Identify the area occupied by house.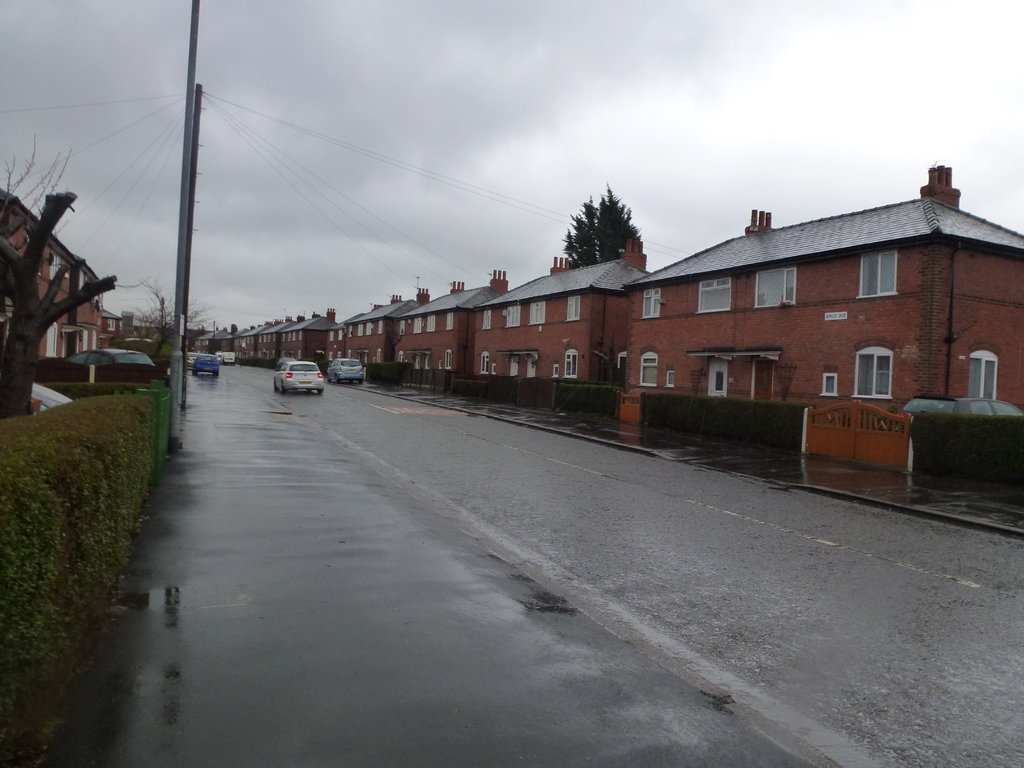
Area: bbox=(256, 316, 301, 365).
